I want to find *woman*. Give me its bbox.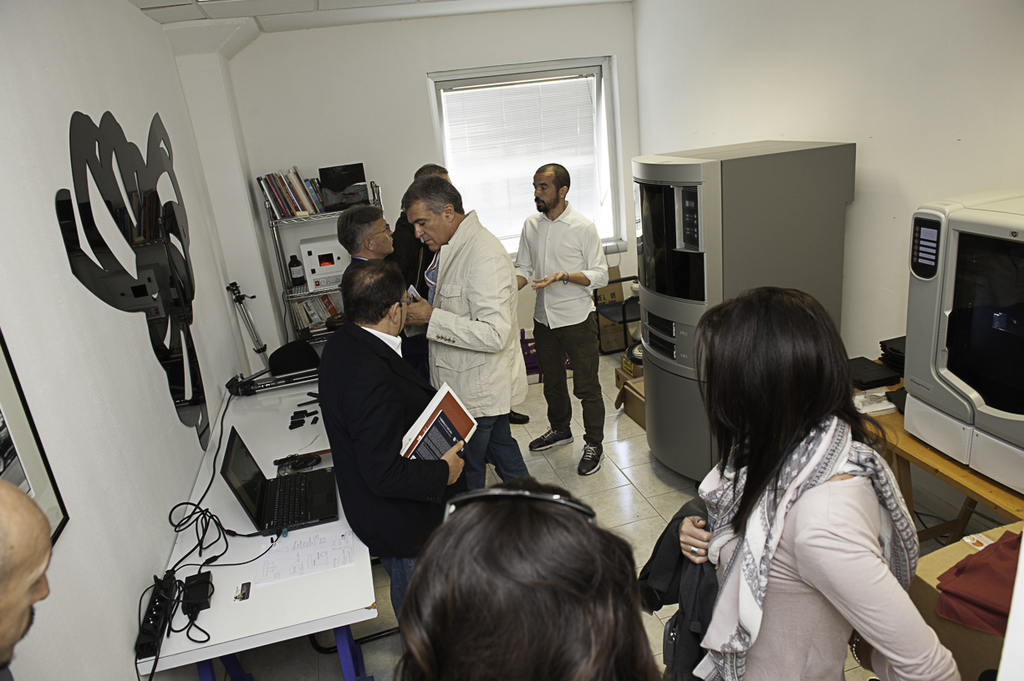
<box>661,258,940,680</box>.
